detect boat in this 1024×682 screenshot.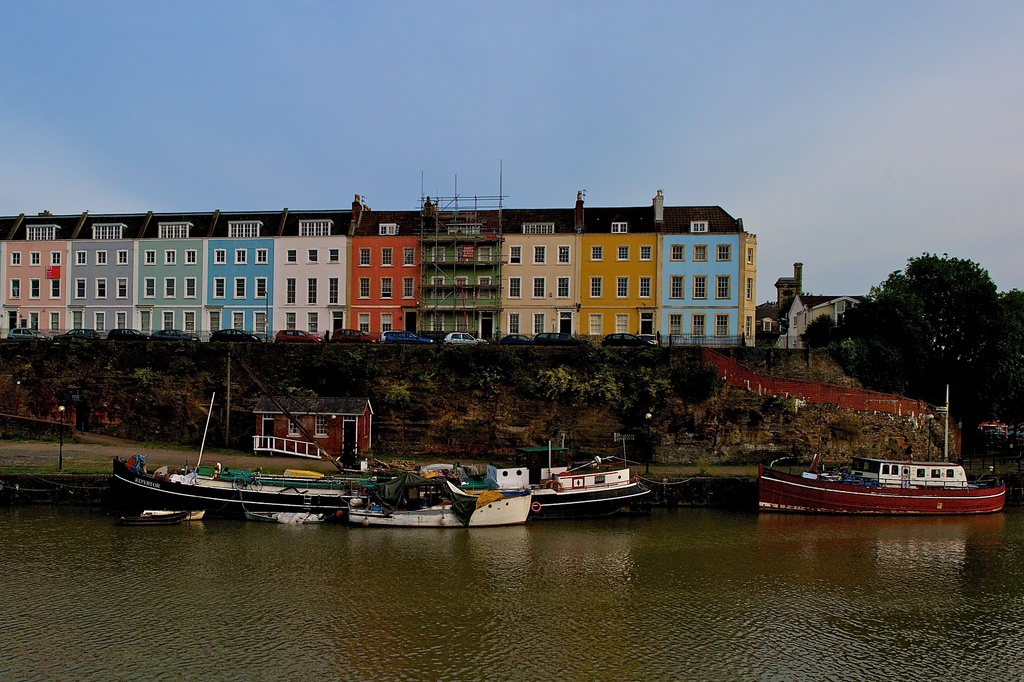
Detection: <box>740,432,1006,523</box>.
